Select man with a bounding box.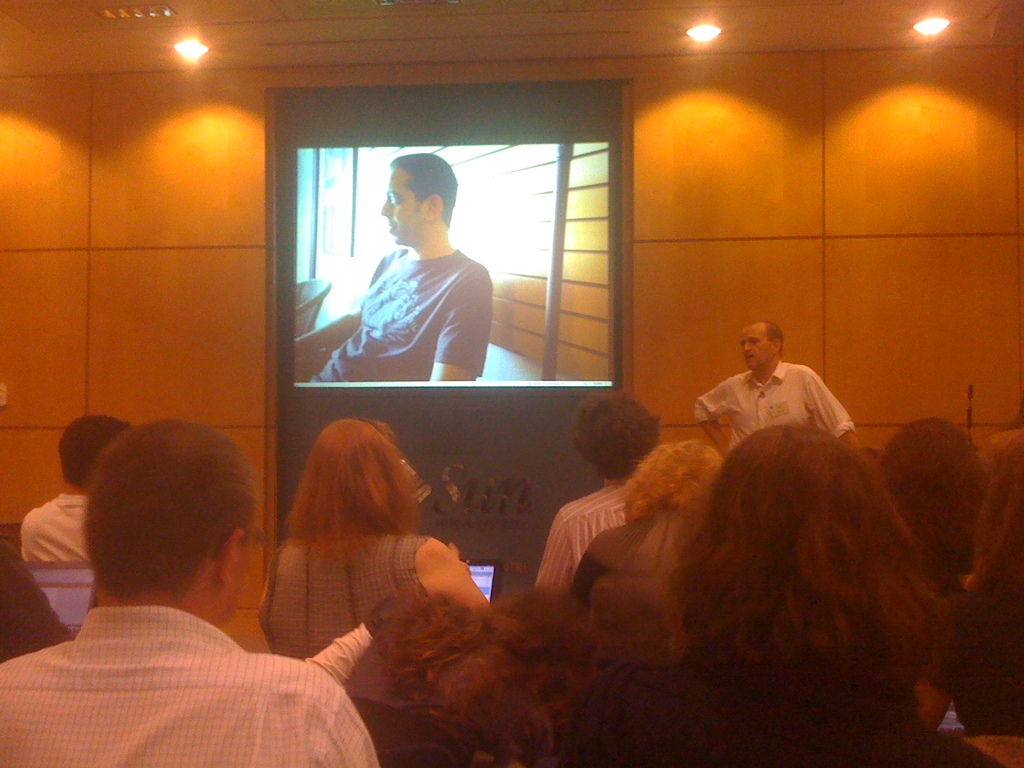
{"x1": 535, "y1": 390, "x2": 660, "y2": 586}.
